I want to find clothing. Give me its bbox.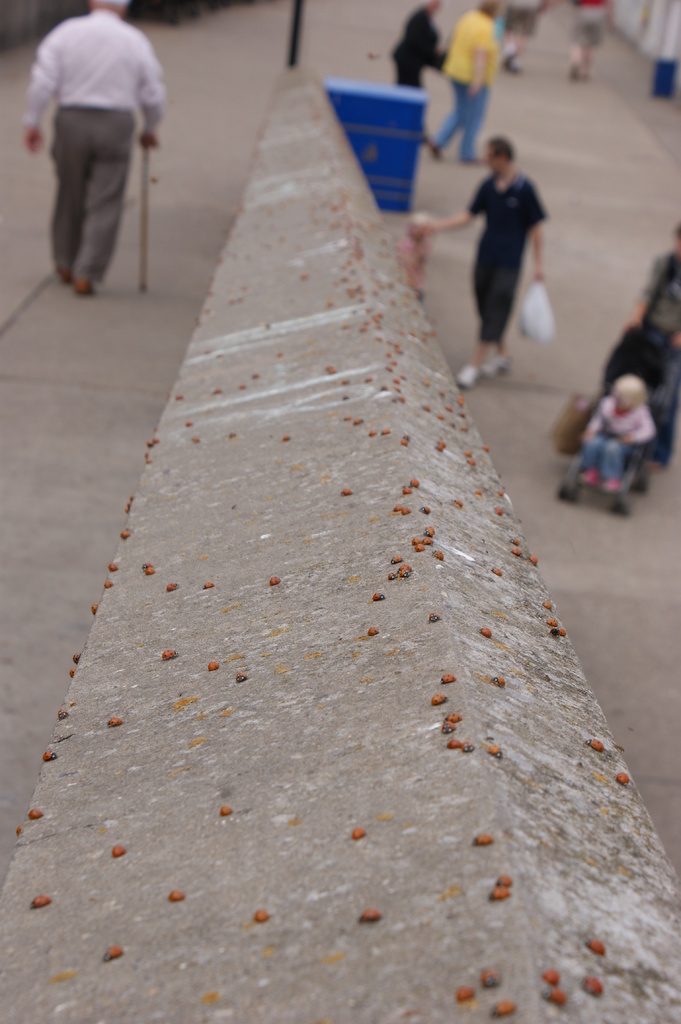
bbox=(27, 0, 166, 280).
